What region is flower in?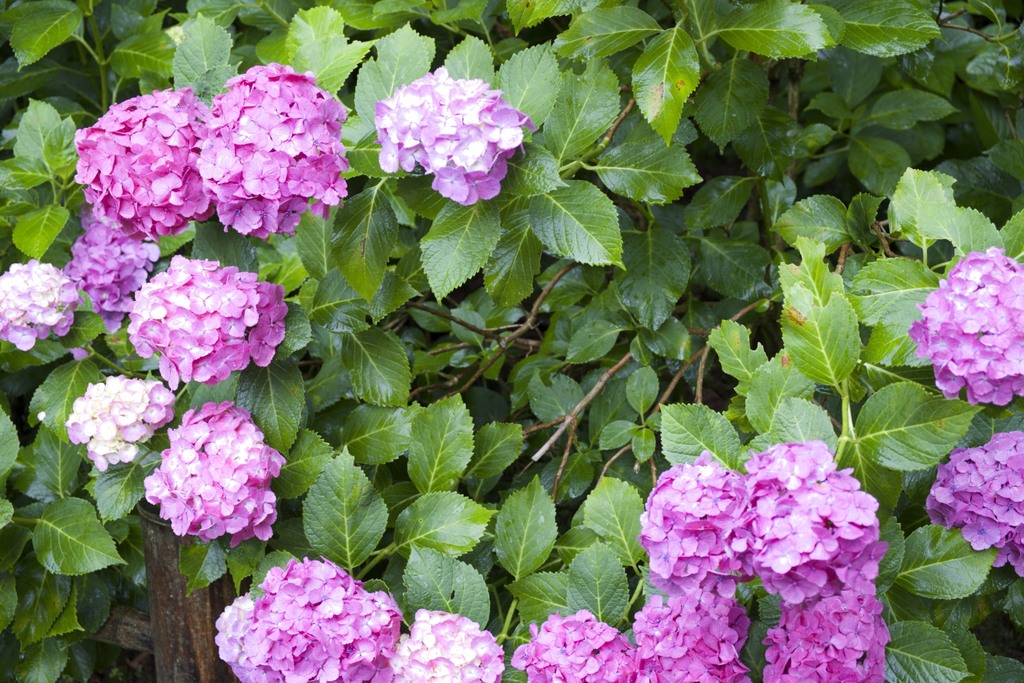
x1=393 y1=613 x2=503 y2=682.
